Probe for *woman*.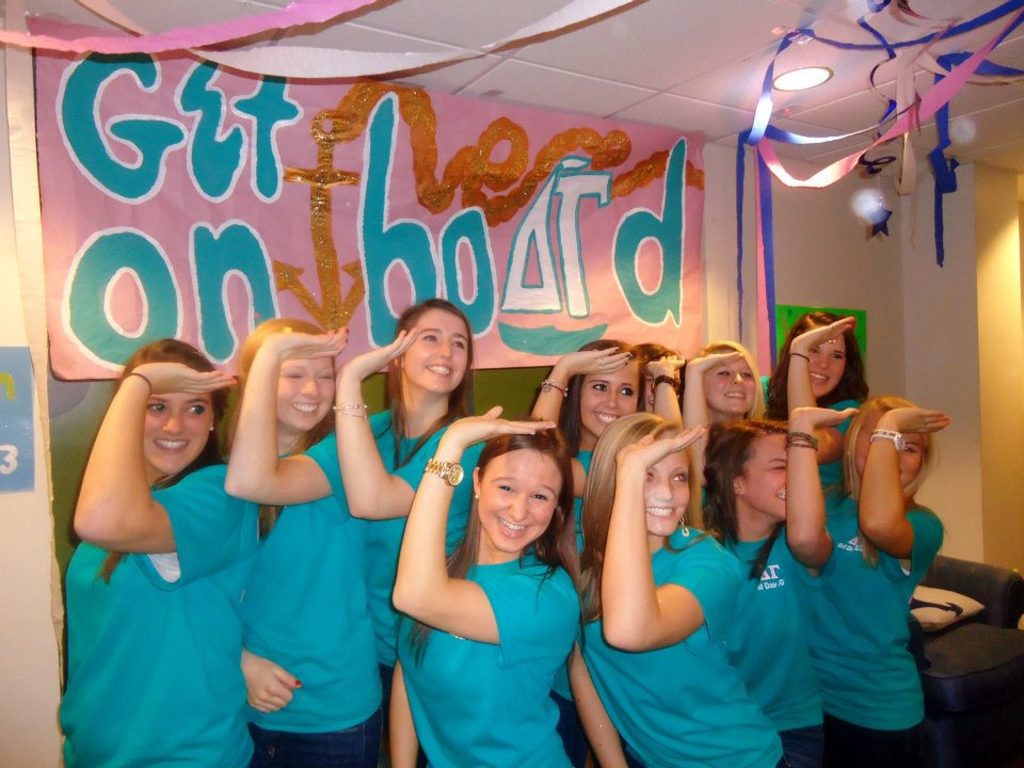
Probe result: (x1=631, y1=340, x2=699, y2=428).
